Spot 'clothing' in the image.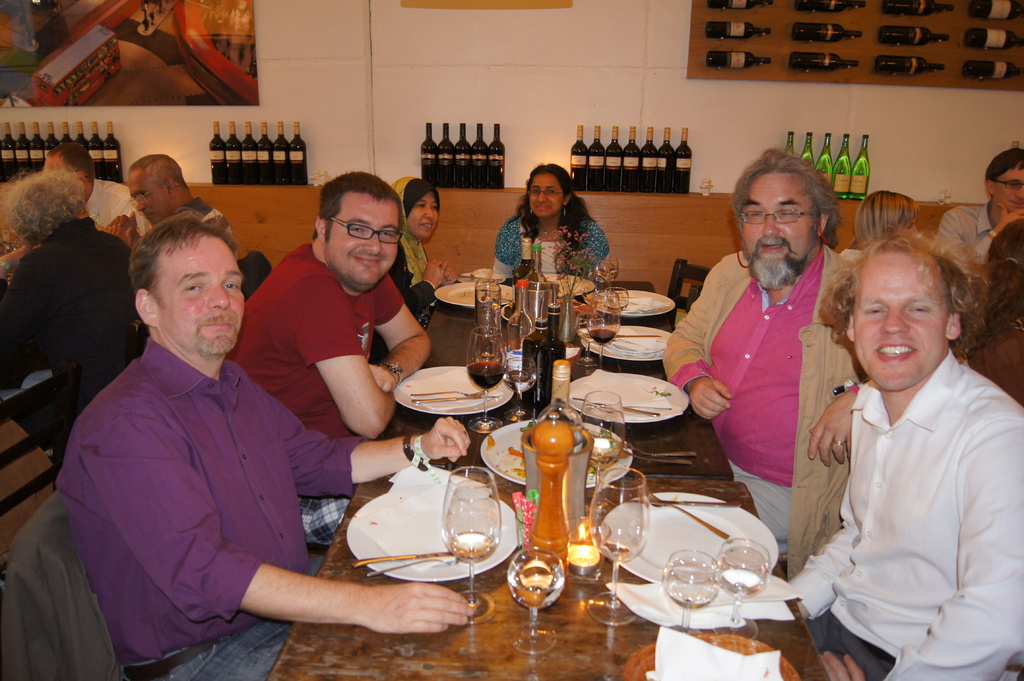
'clothing' found at bbox=[223, 243, 404, 543].
